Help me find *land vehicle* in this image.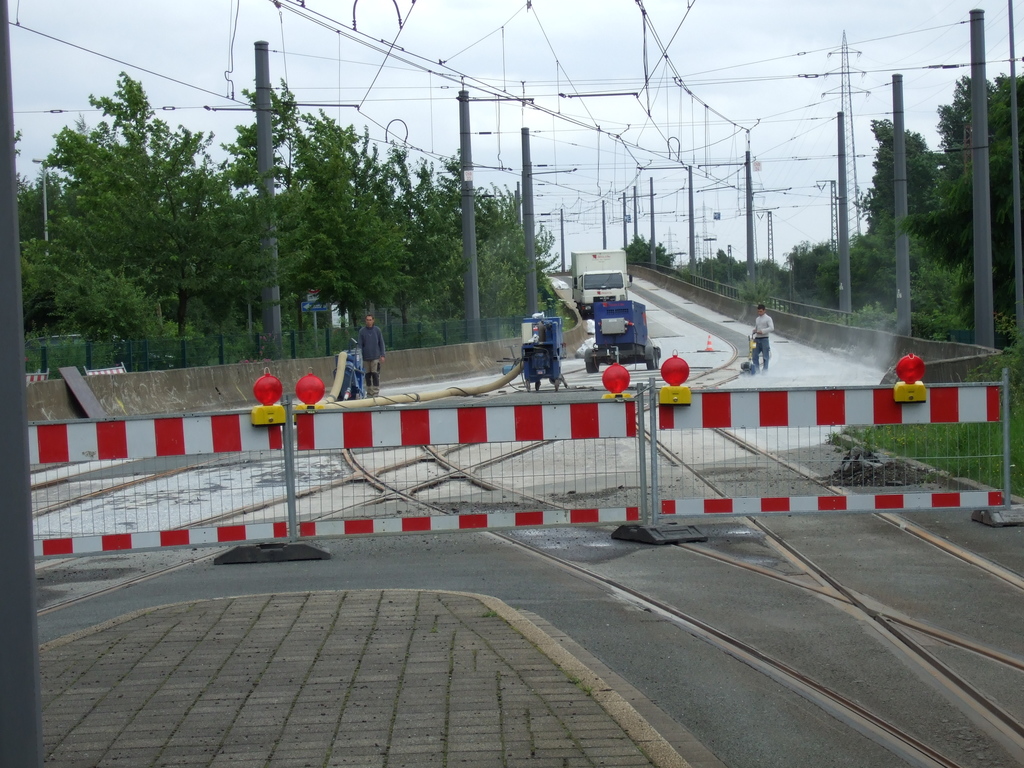
Found it: (x1=579, y1=294, x2=668, y2=376).
